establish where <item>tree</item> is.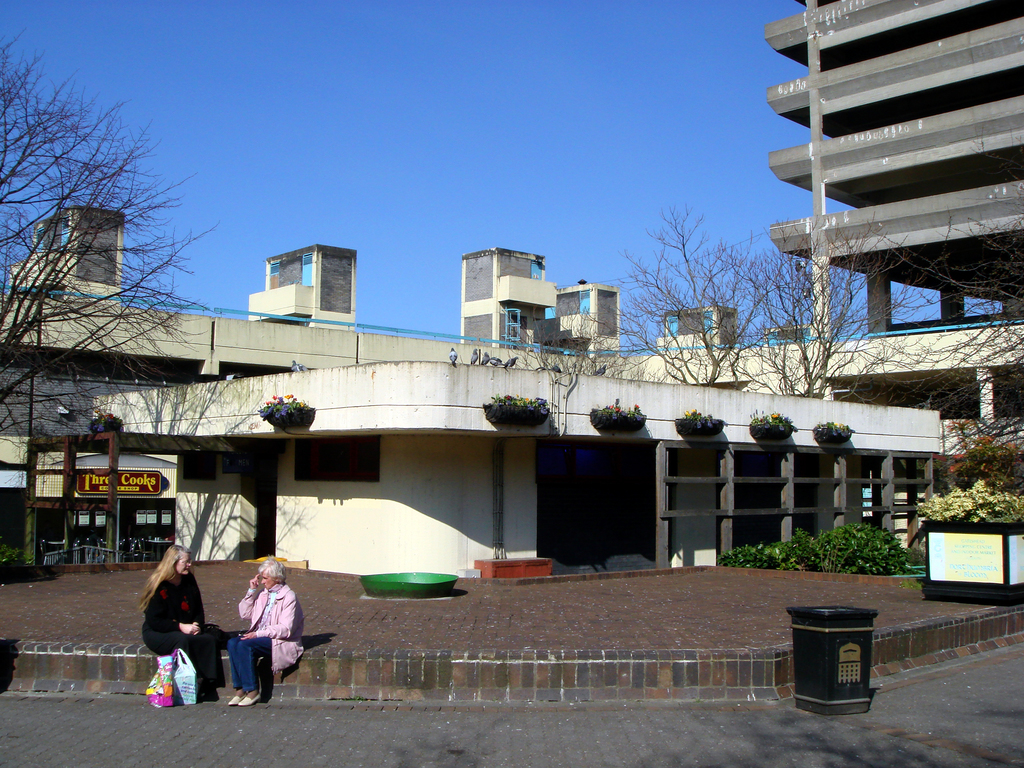
Established at box(918, 214, 1023, 433).
